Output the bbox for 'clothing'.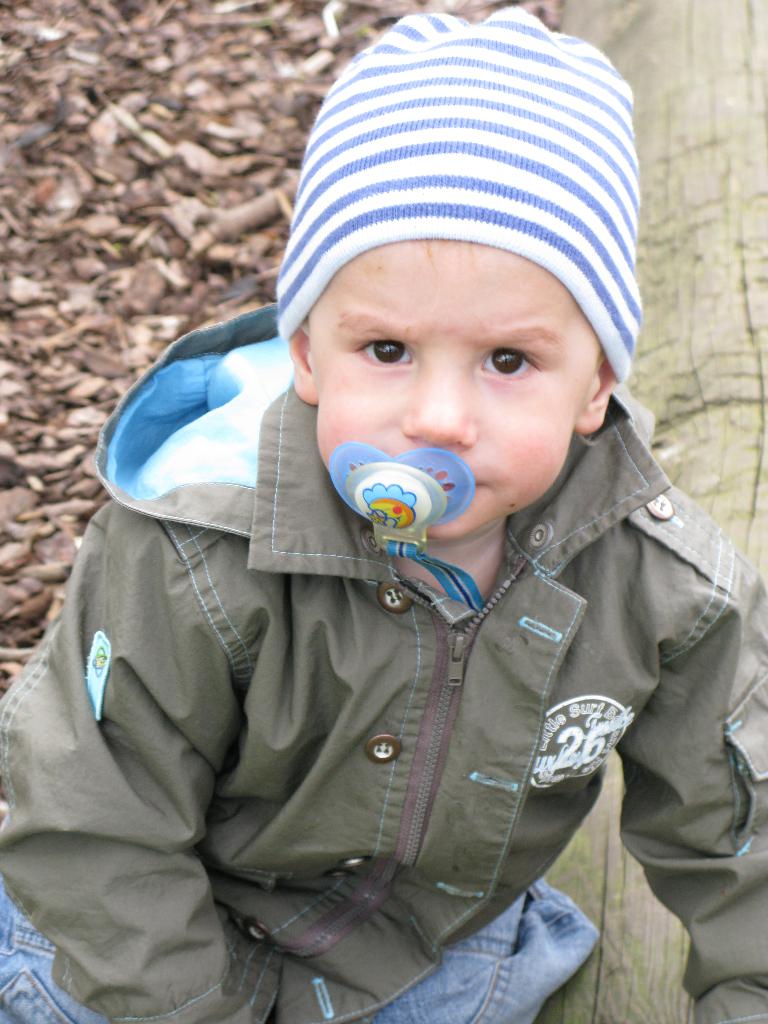
region(0, 297, 767, 1023).
